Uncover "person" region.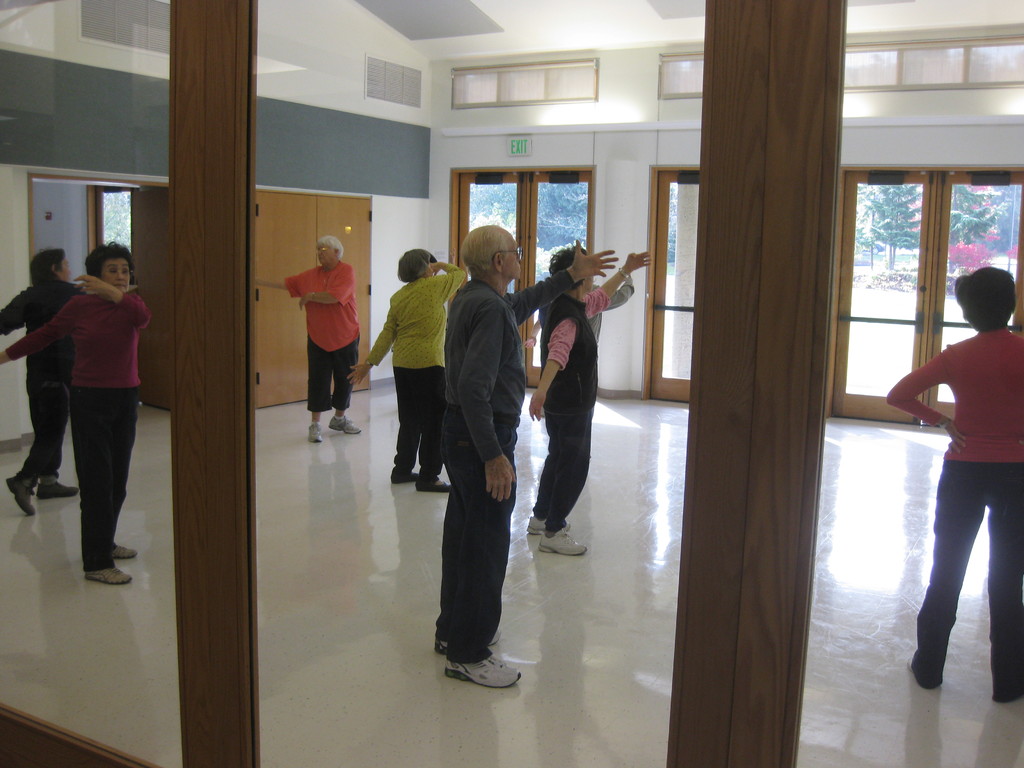
Uncovered: 0,245,80,518.
